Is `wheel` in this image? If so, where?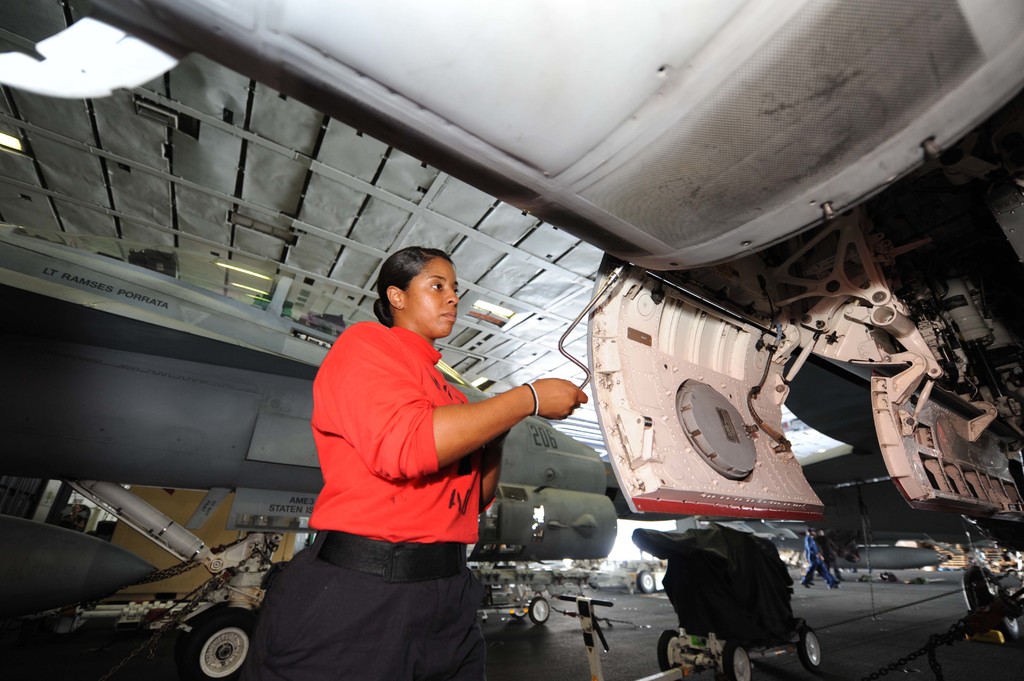
Yes, at box(799, 634, 822, 668).
